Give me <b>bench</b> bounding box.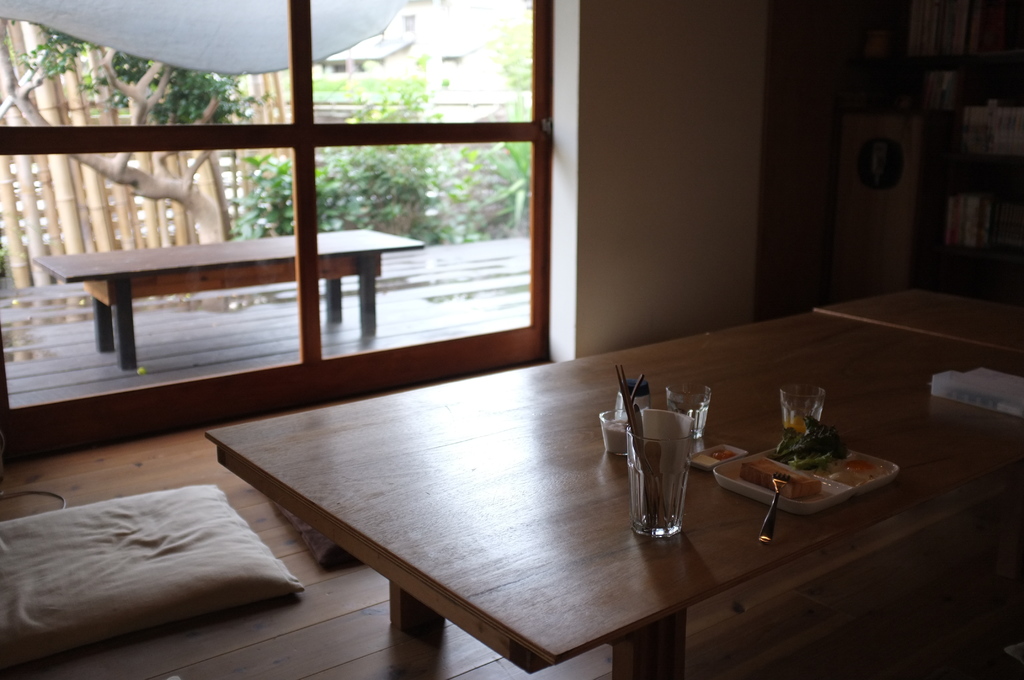
bbox=(31, 227, 423, 370).
